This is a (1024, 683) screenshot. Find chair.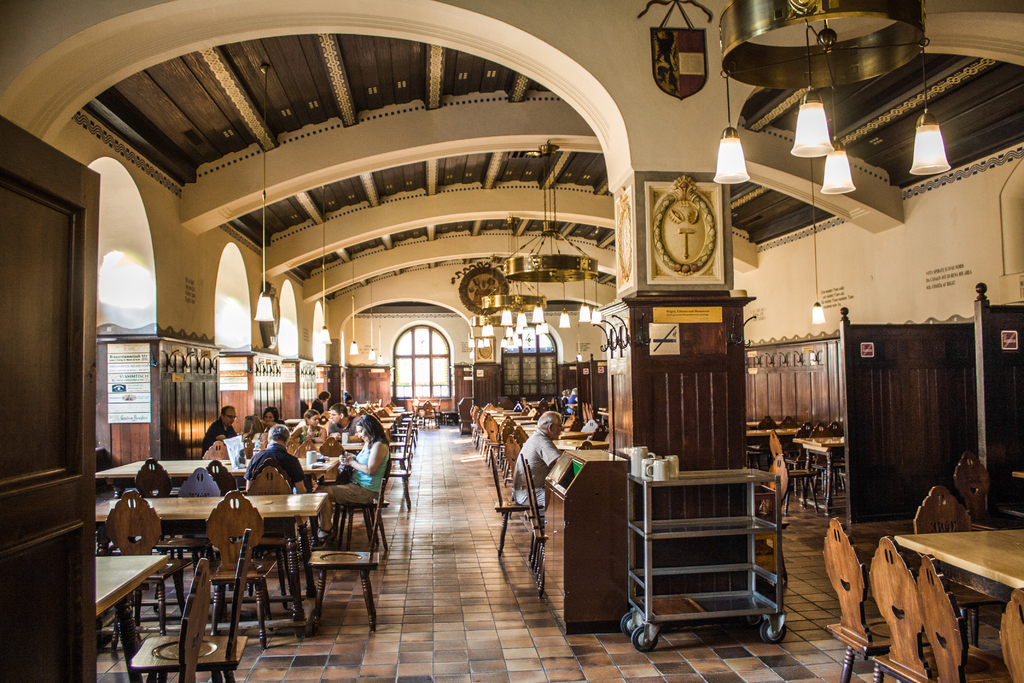
Bounding box: 245/464/321/605.
